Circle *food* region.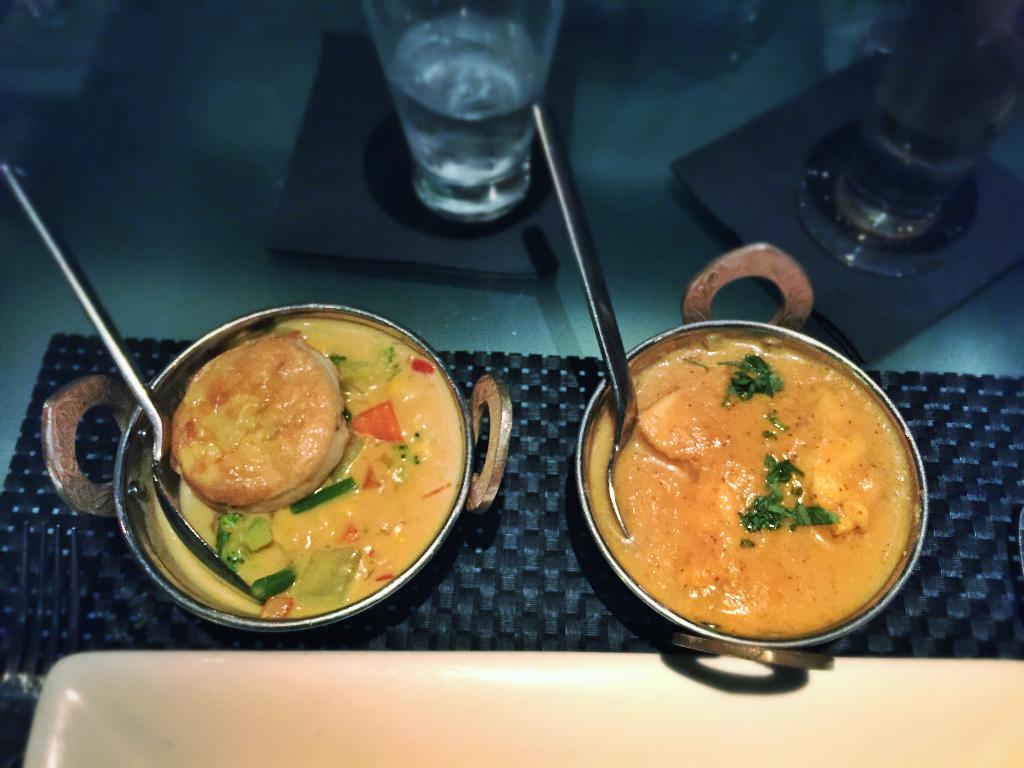
Region: crop(155, 318, 460, 622).
